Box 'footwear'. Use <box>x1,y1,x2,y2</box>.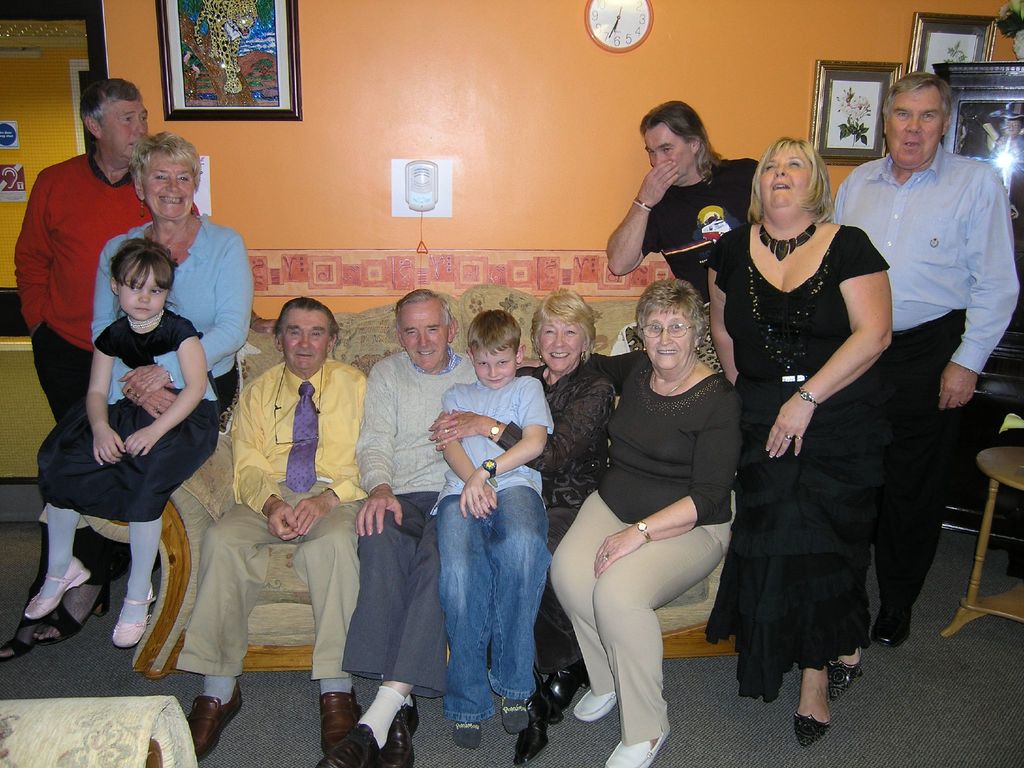
<box>114,582,155,651</box>.
